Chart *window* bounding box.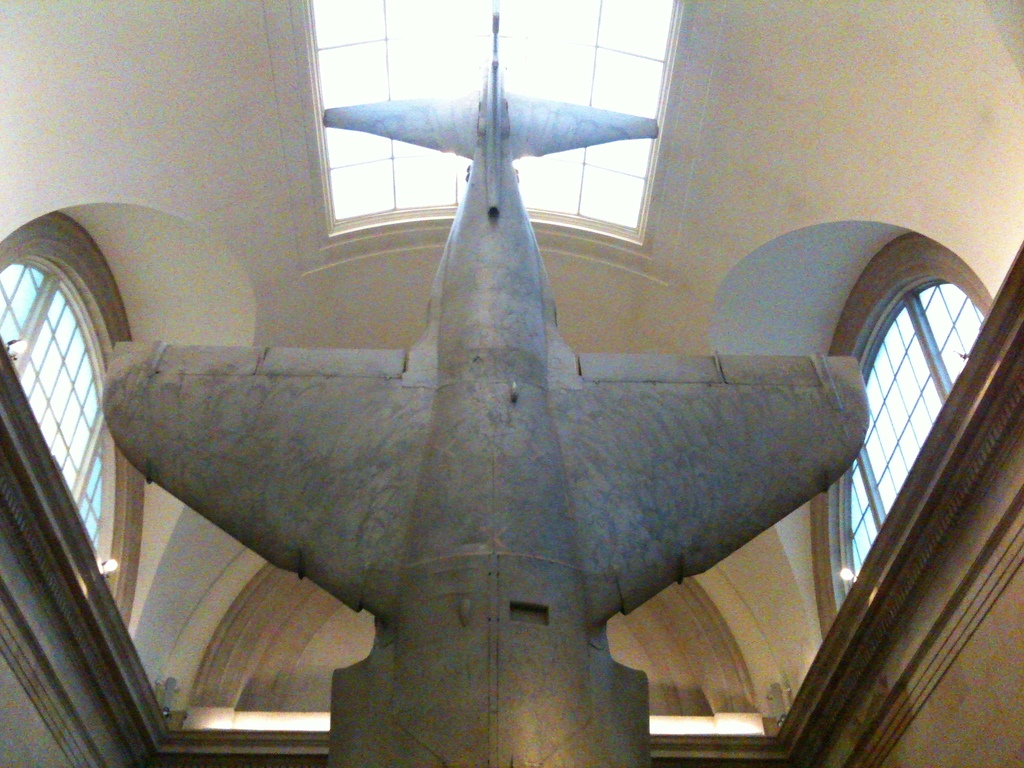
Charted: {"x1": 809, "y1": 226, "x2": 991, "y2": 639}.
